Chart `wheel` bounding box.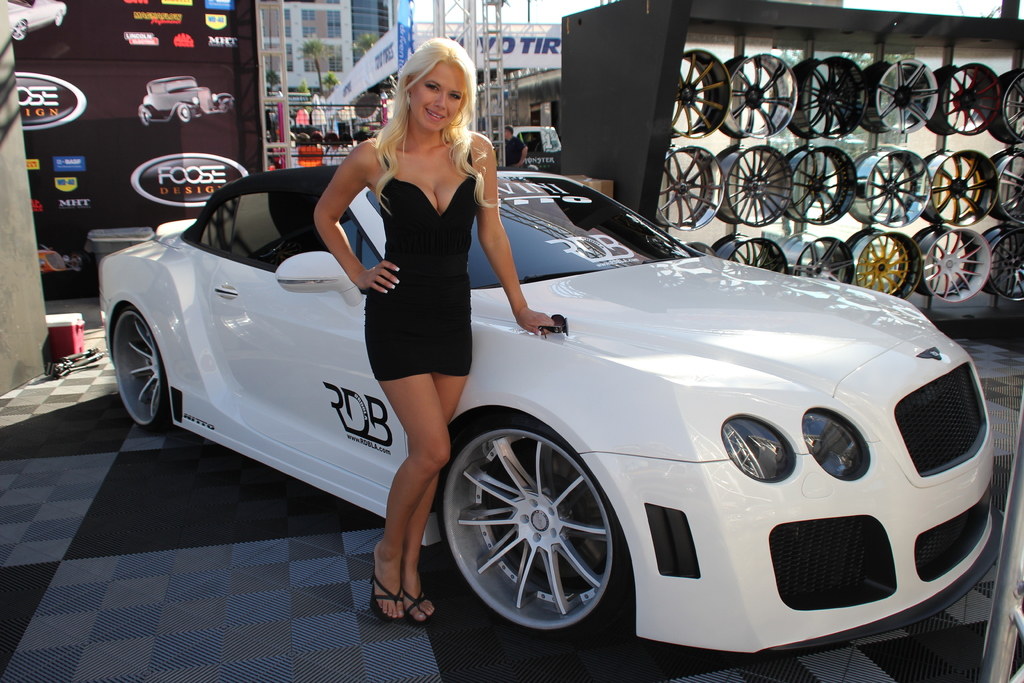
Charted: (x1=850, y1=149, x2=933, y2=228).
